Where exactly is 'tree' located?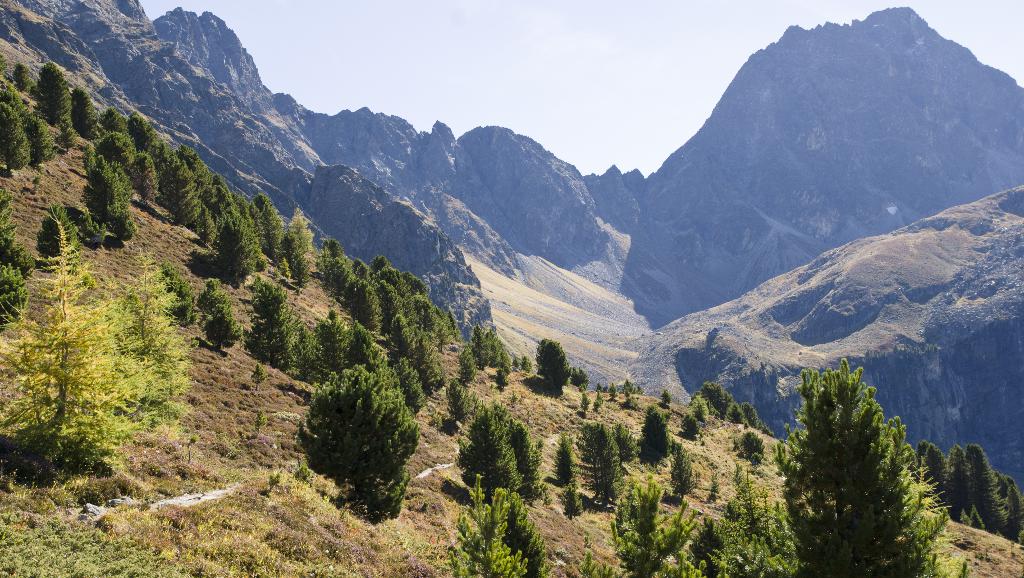
Its bounding box is (636,406,674,469).
